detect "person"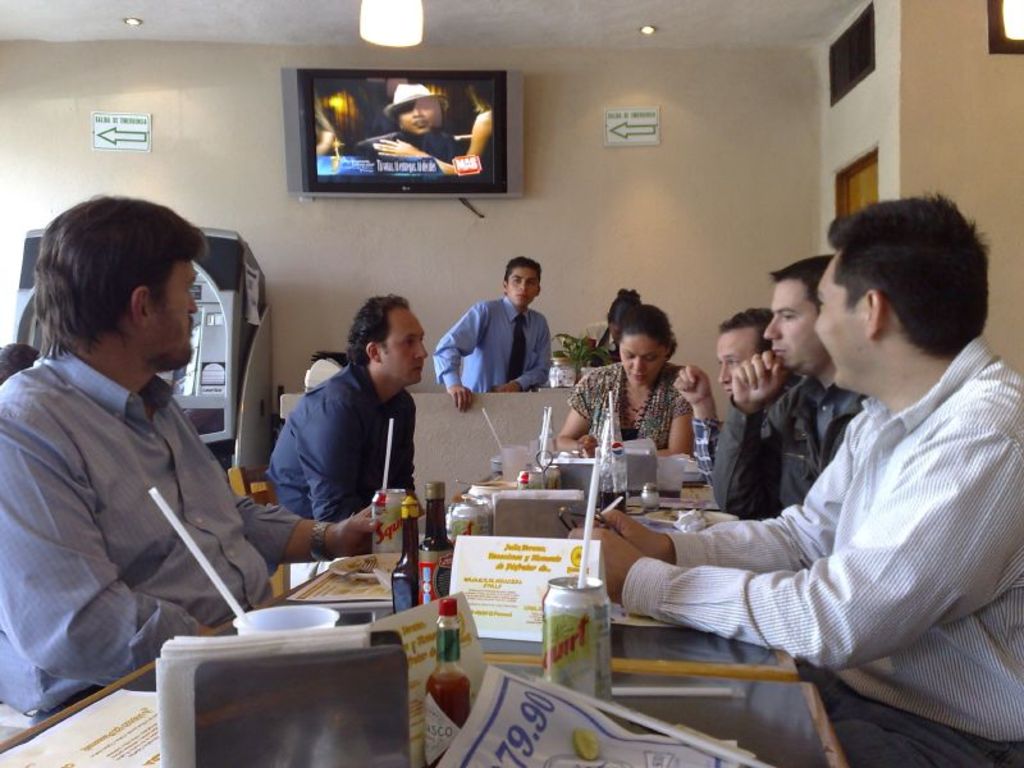
Rect(367, 78, 499, 179)
